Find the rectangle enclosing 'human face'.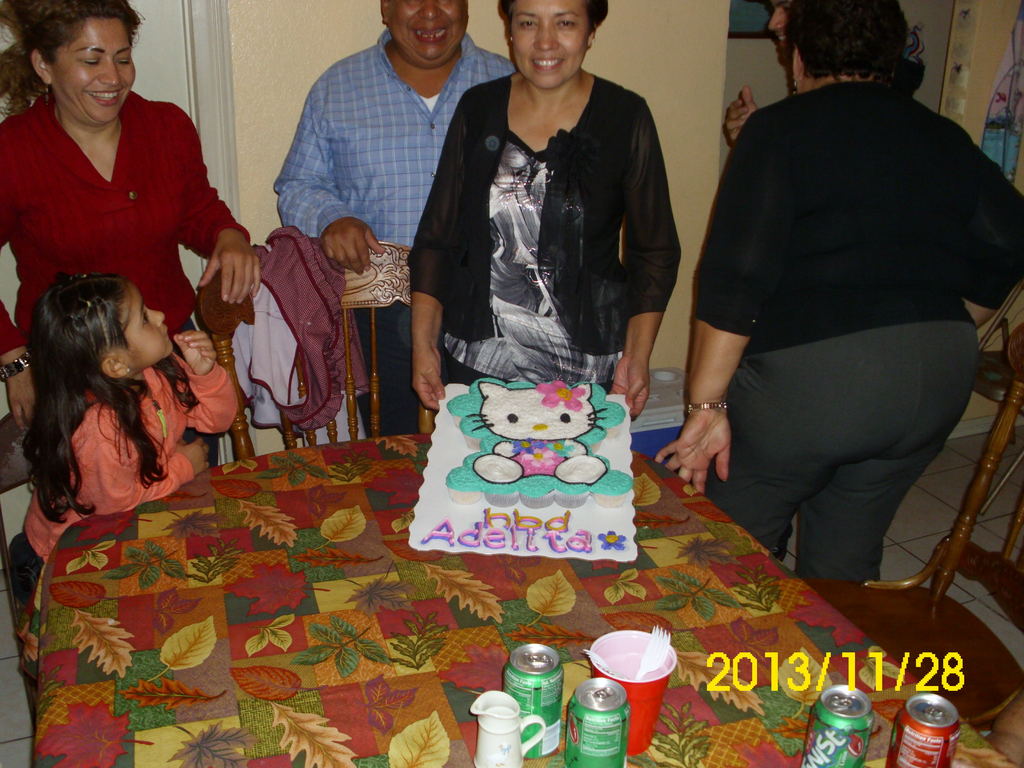
bbox(383, 0, 467, 63).
